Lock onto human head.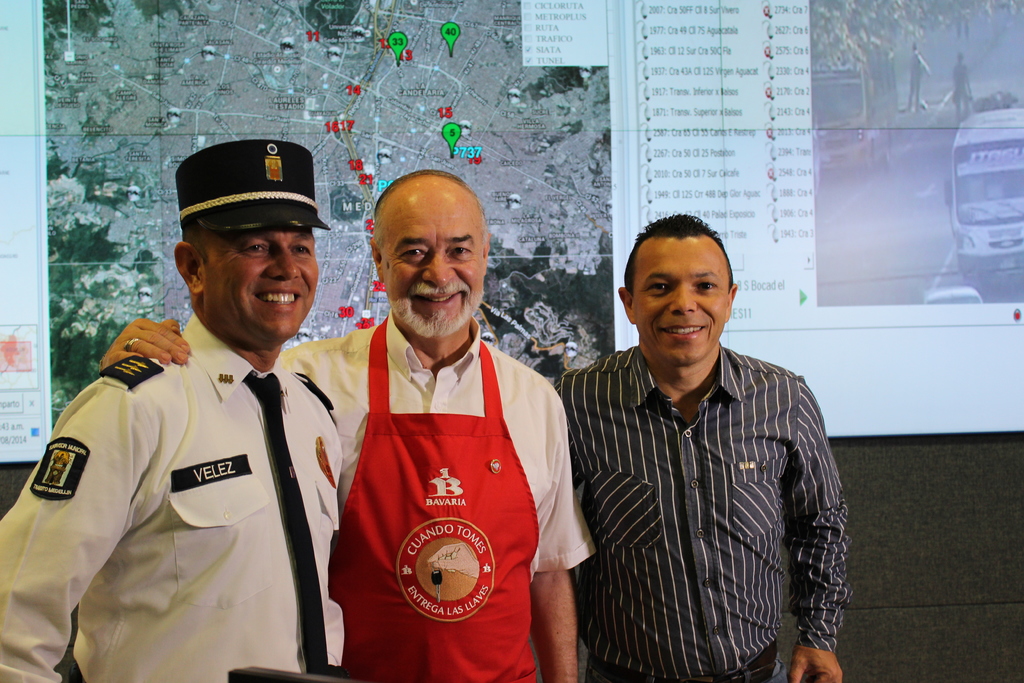
Locked: (616,210,741,367).
